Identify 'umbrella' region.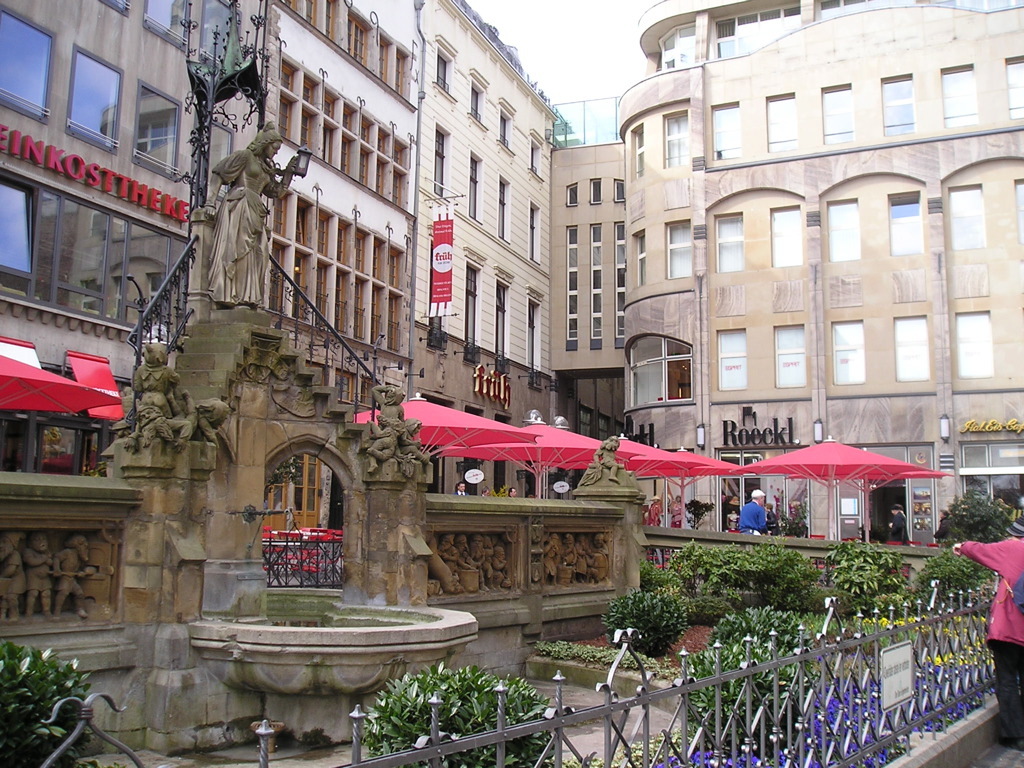
Region: 358:388:546:458.
